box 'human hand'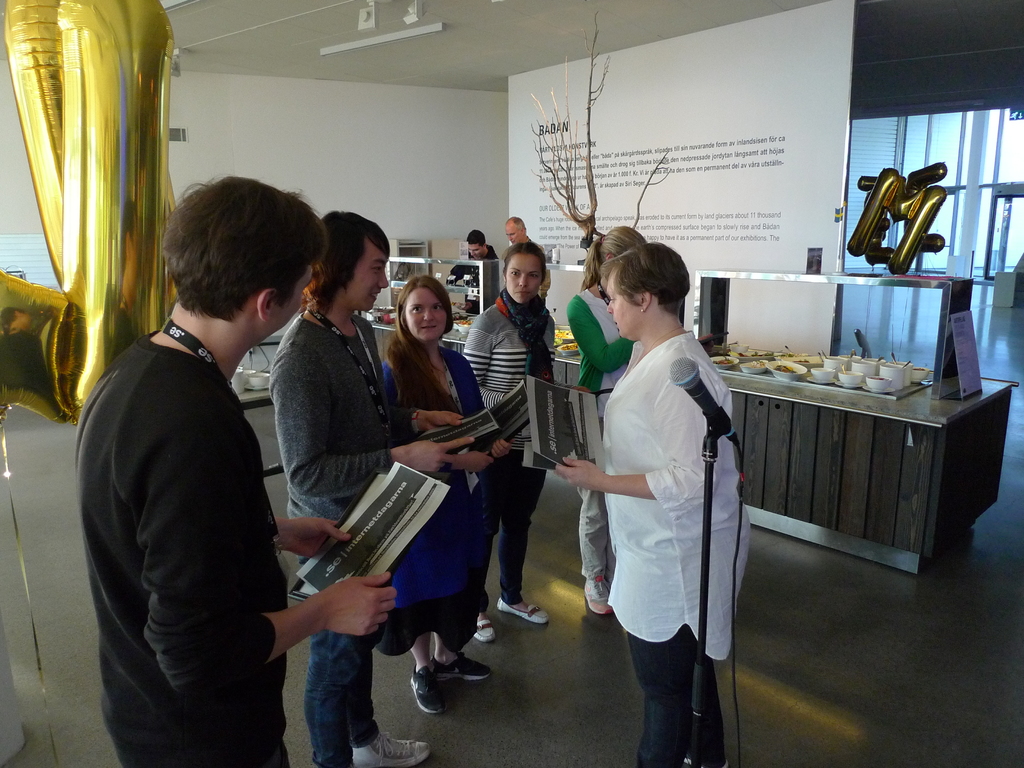
region(401, 436, 476, 476)
